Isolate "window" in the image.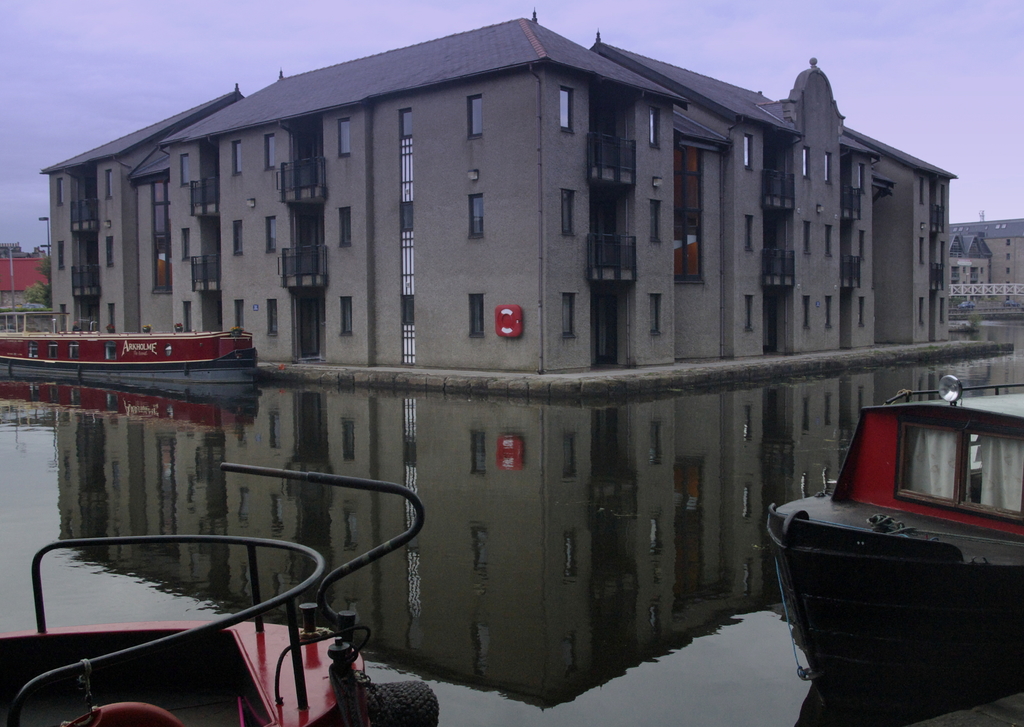
Isolated region: {"x1": 828, "y1": 225, "x2": 836, "y2": 254}.
